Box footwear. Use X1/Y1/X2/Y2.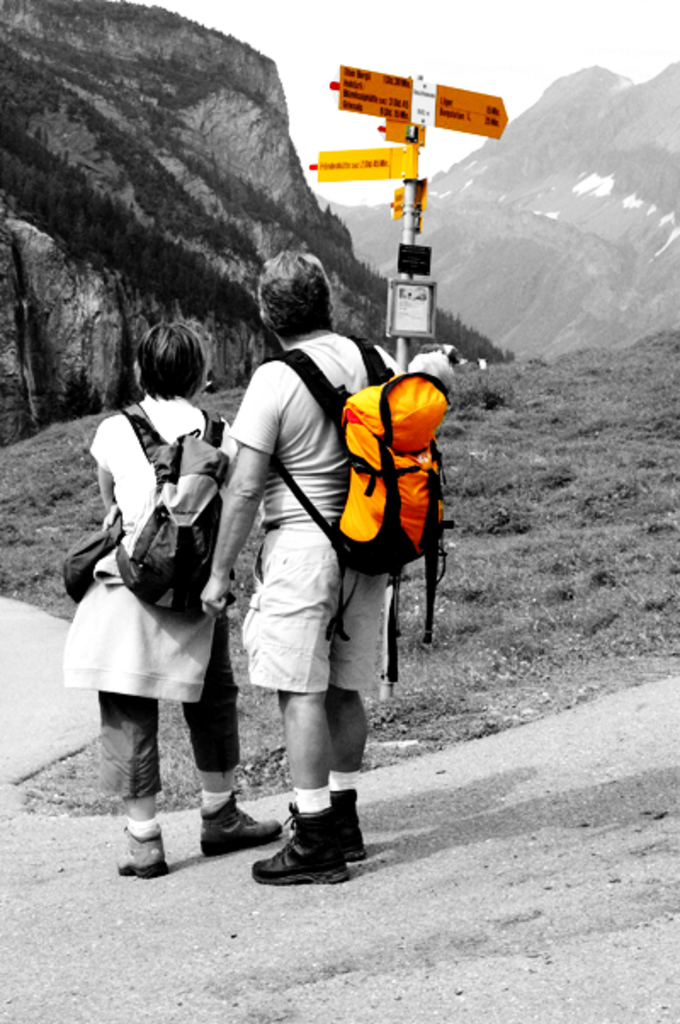
323/776/366/868.
